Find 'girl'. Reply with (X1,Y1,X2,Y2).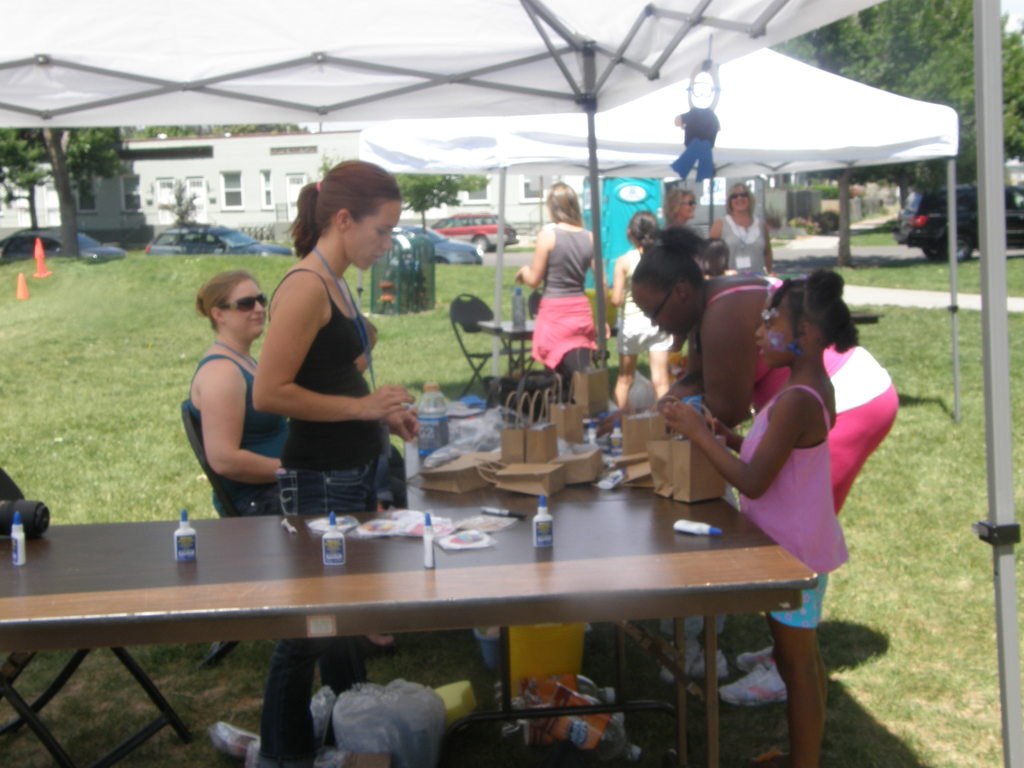
(258,156,417,513).
